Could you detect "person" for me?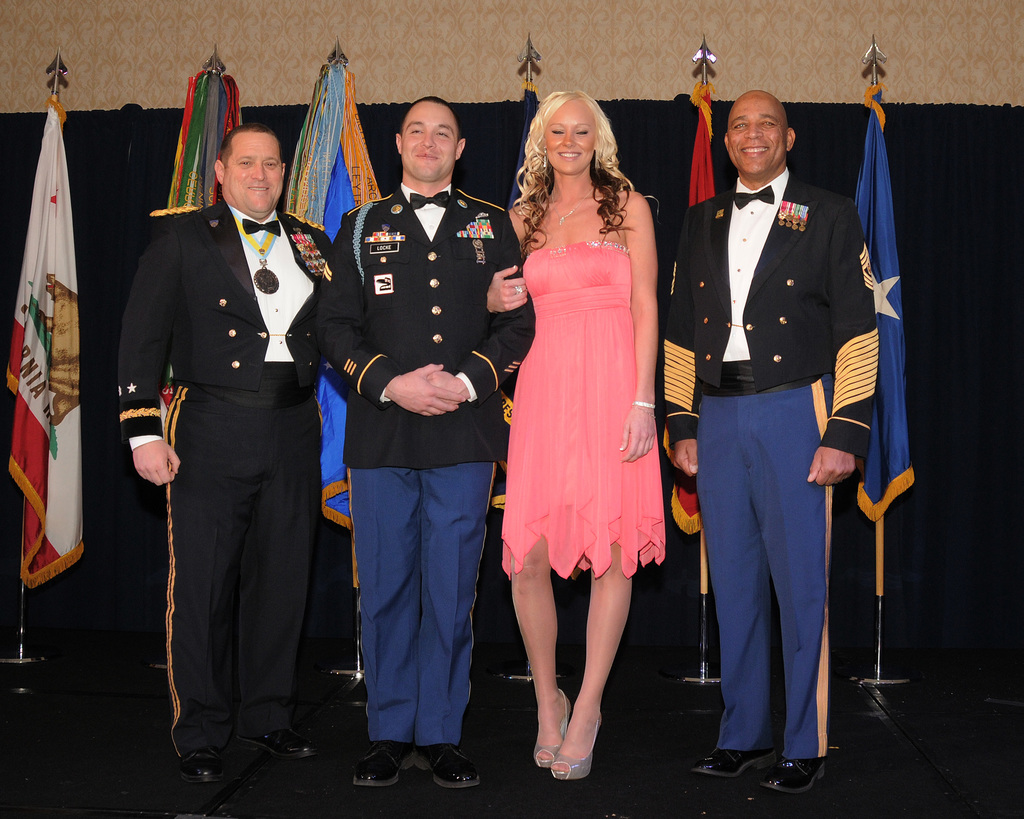
Detection result: x1=480, y1=83, x2=666, y2=791.
